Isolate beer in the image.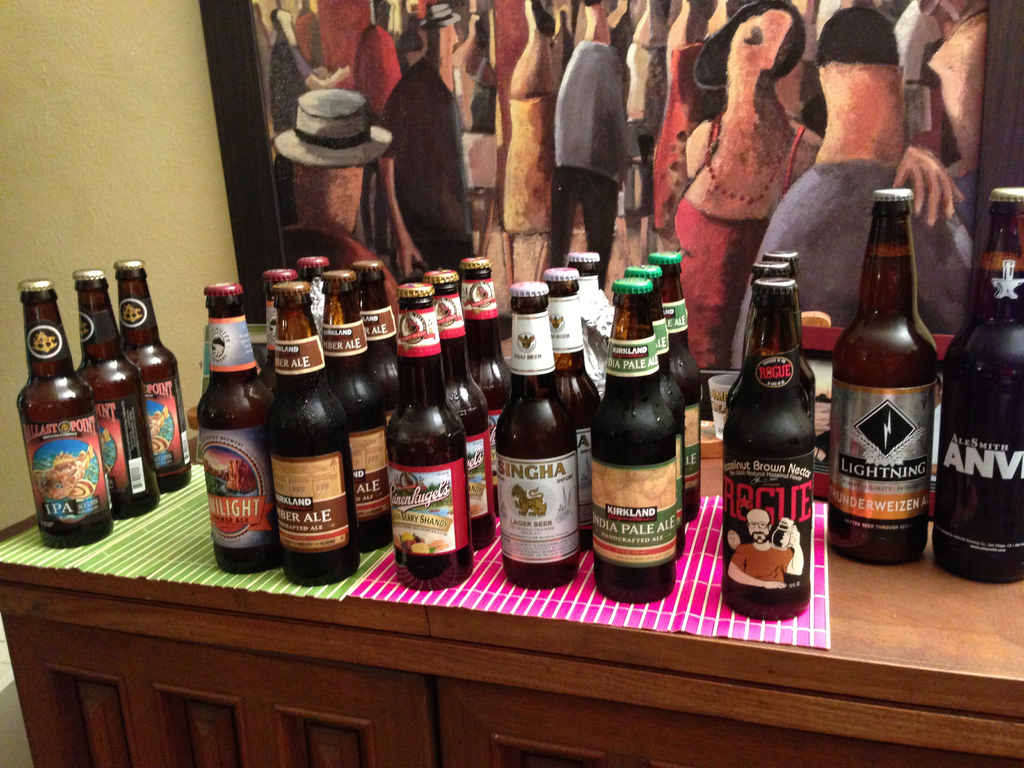
Isolated region: bbox=[117, 262, 202, 490].
